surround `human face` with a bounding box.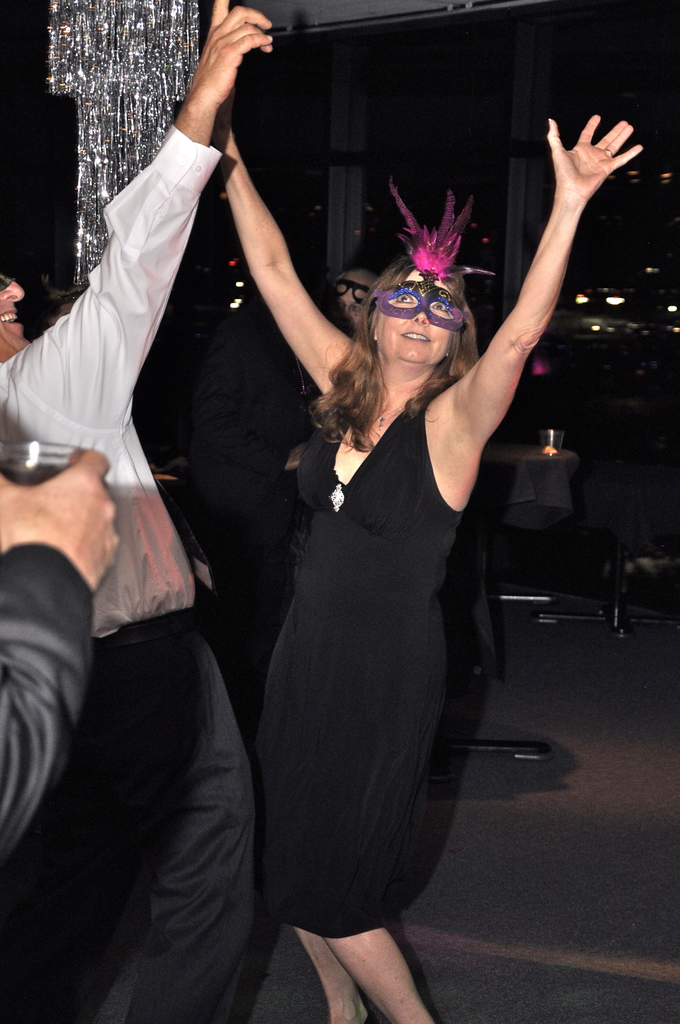
region(381, 276, 444, 355).
